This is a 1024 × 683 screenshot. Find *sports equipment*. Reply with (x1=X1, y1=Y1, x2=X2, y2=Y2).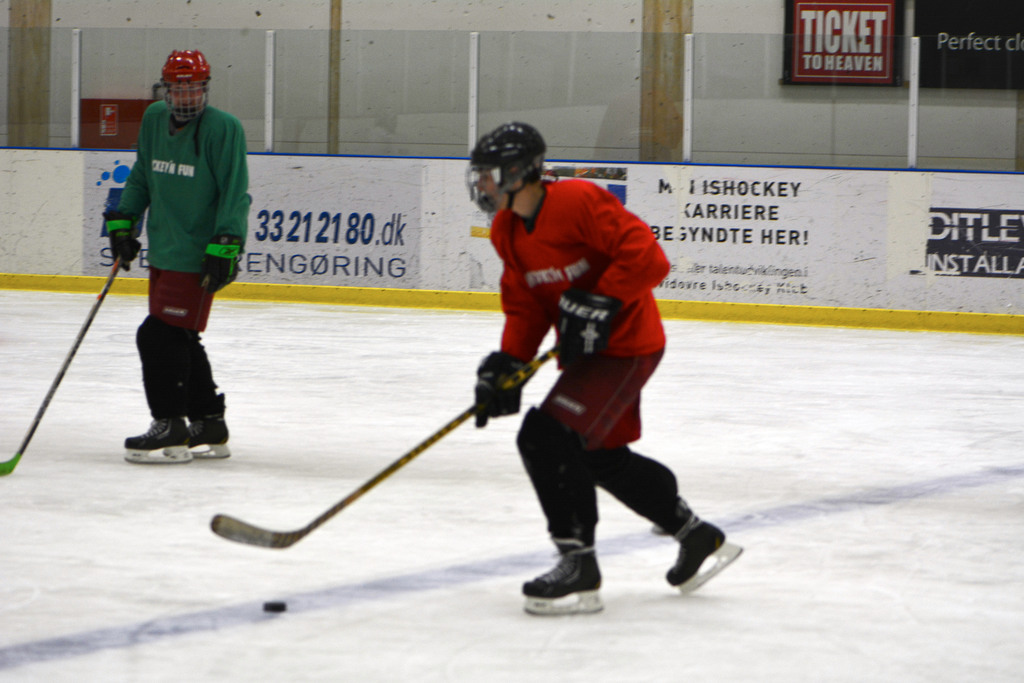
(x1=0, y1=257, x2=127, y2=477).
